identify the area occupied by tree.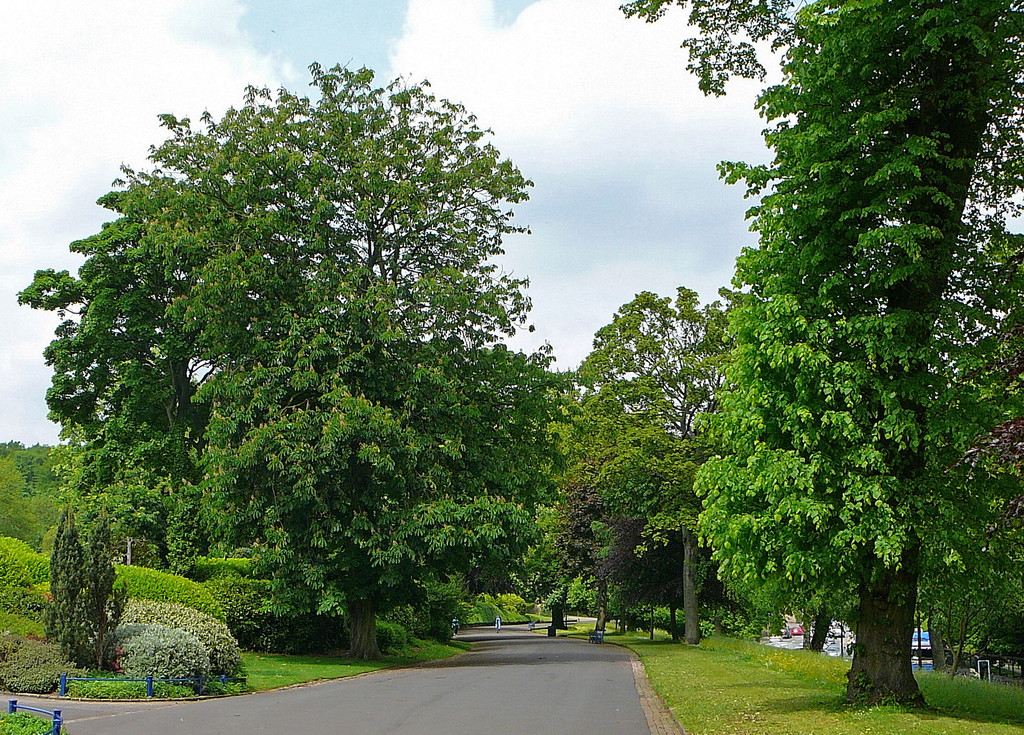
Area: 583/281/768/622.
